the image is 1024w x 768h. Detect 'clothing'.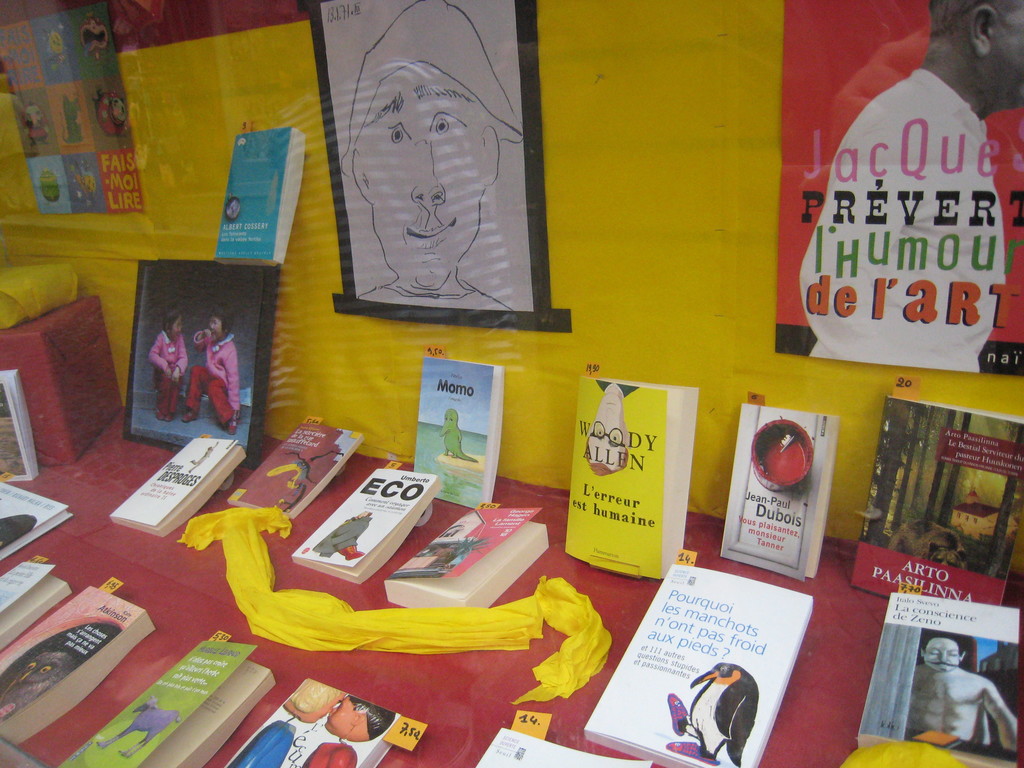
Detection: crop(187, 334, 241, 424).
